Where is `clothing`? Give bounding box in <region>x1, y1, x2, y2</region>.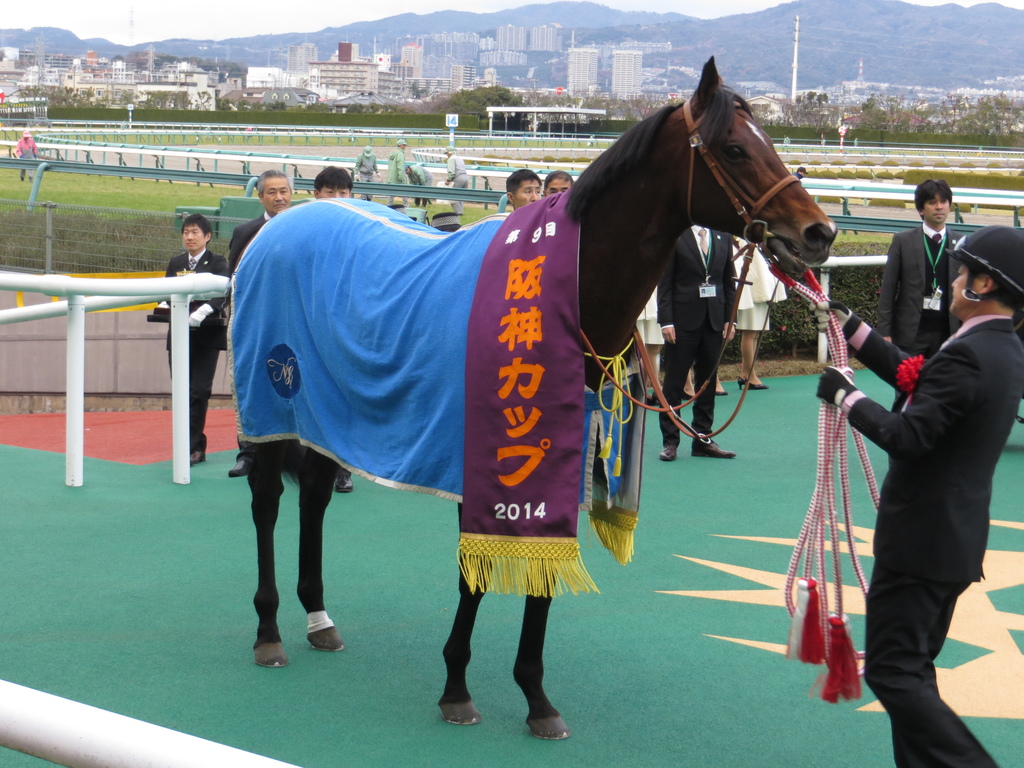
<region>879, 232, 964, 417</region>.
